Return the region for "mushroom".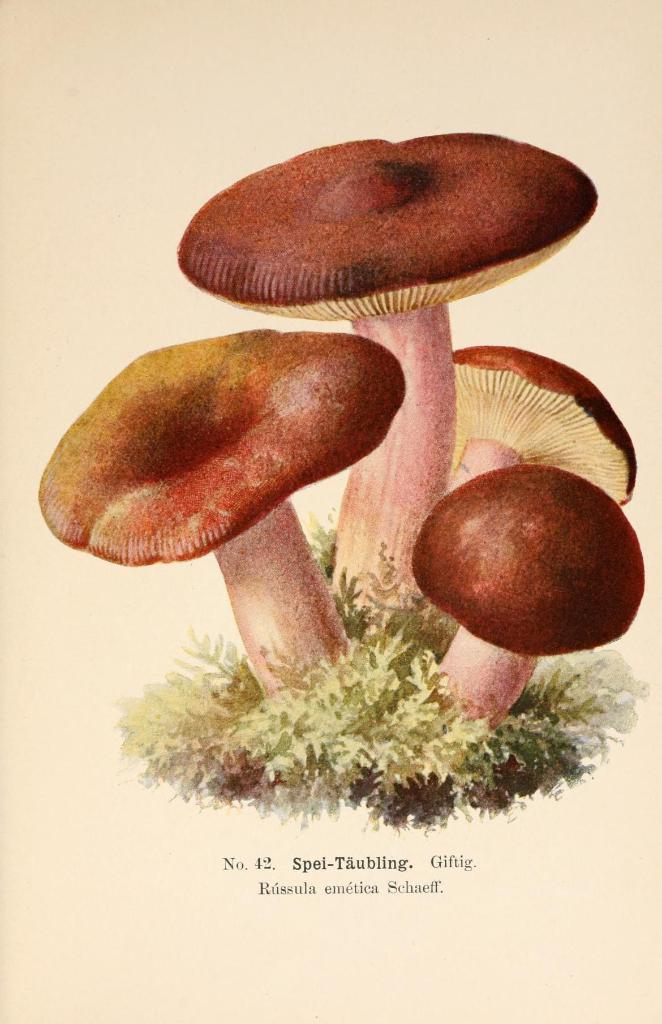
[40, 326, 404, 705].
